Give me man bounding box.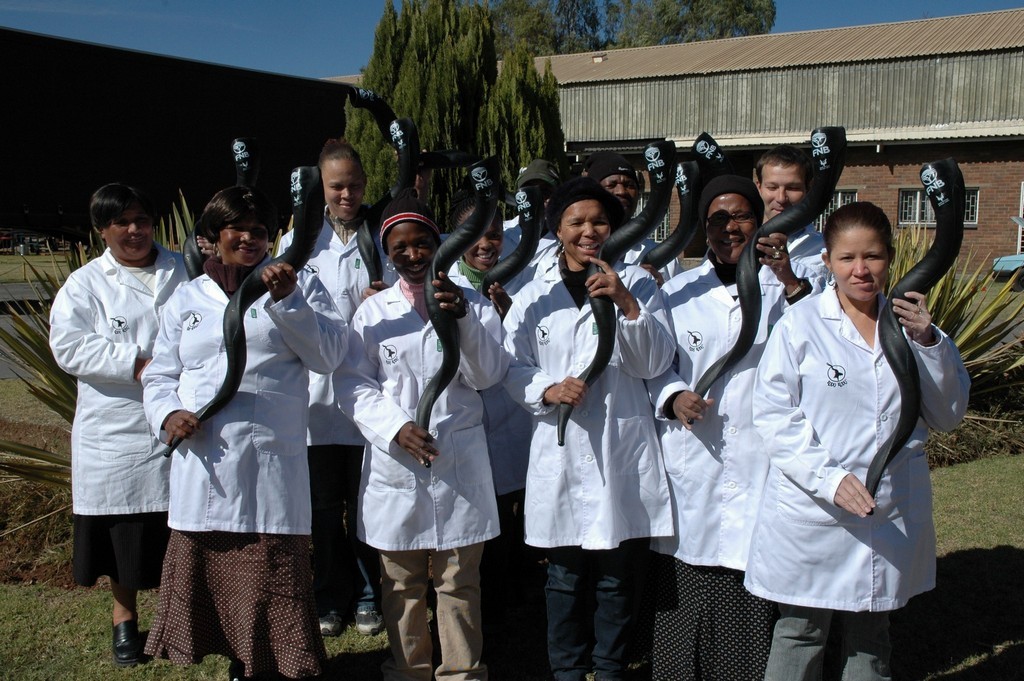
l=581, t=150, r=689, b=292.
